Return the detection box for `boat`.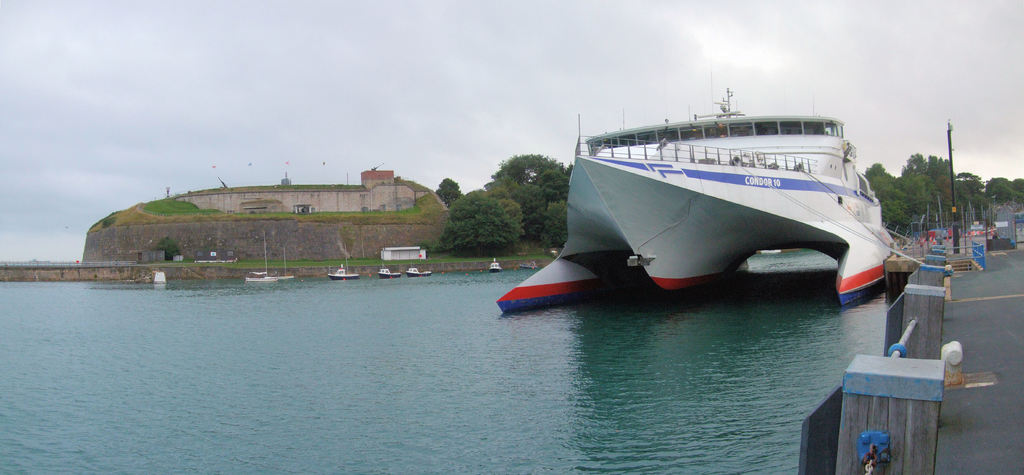
select_region(519, 261, 537, 270).
